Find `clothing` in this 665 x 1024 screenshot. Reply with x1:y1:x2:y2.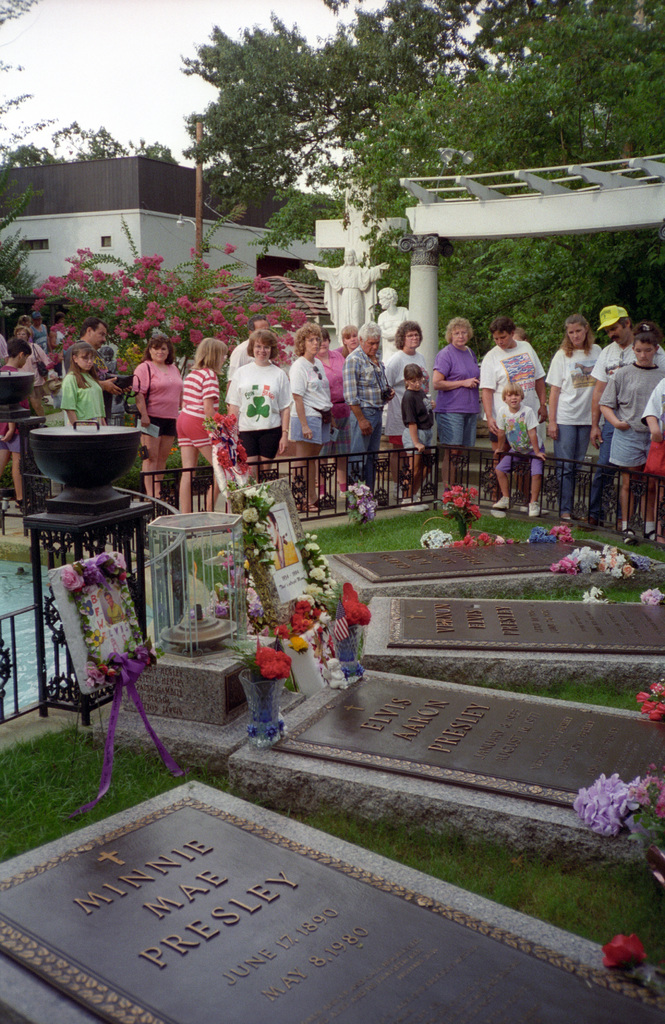
224:364:292:460.
